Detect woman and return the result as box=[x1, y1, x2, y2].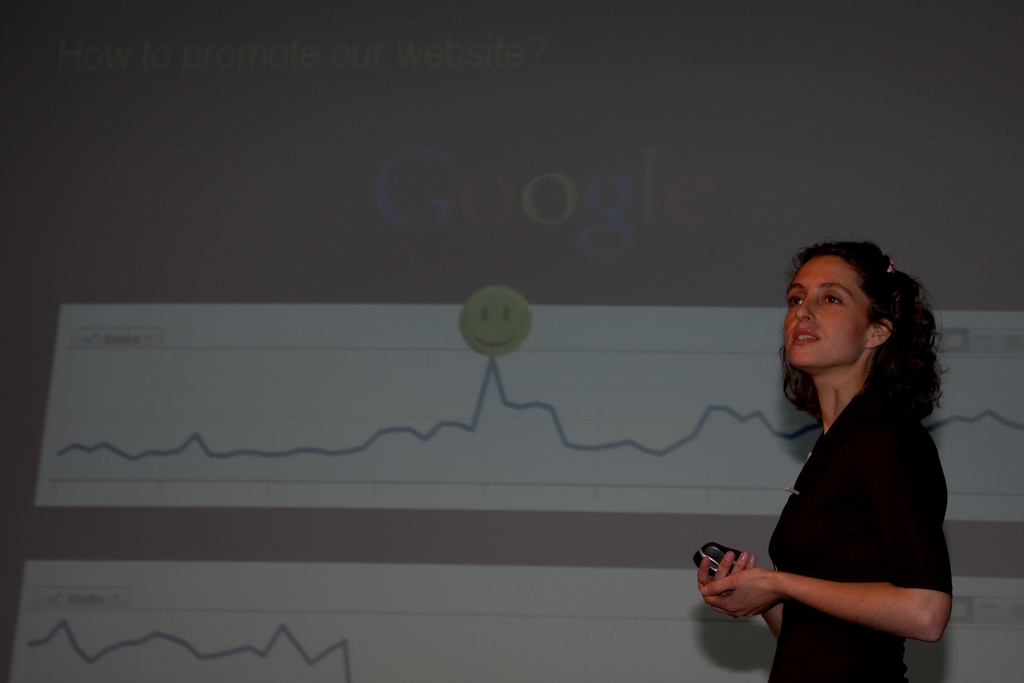
box=[705, 239, 952, 682].
